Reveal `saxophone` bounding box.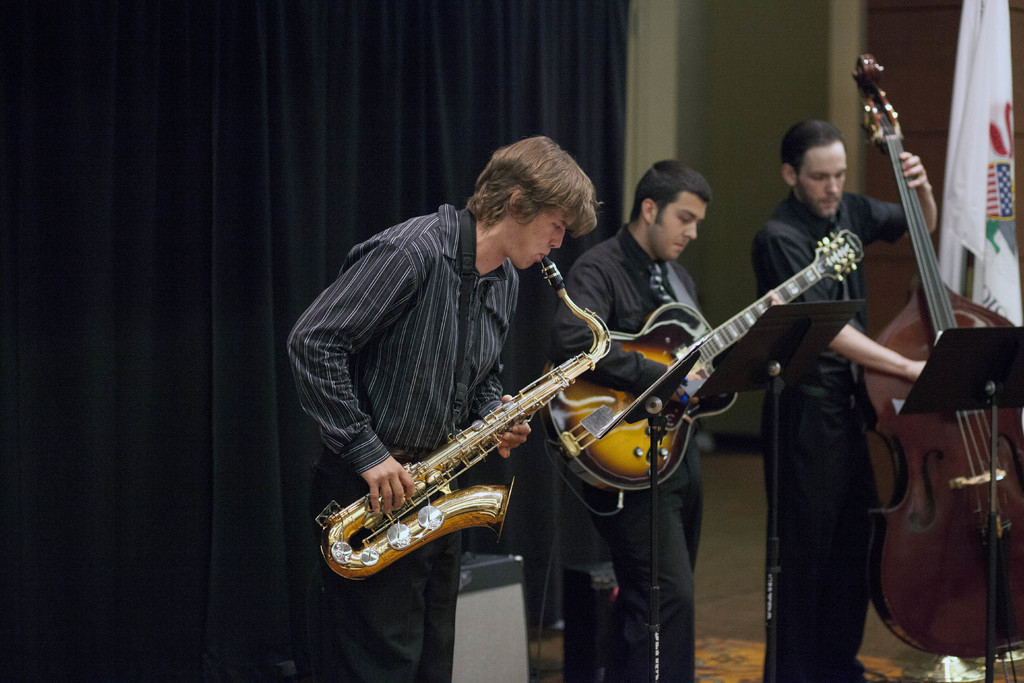
Revealed: x1=320 y1=253 x2=612 y2=582.
